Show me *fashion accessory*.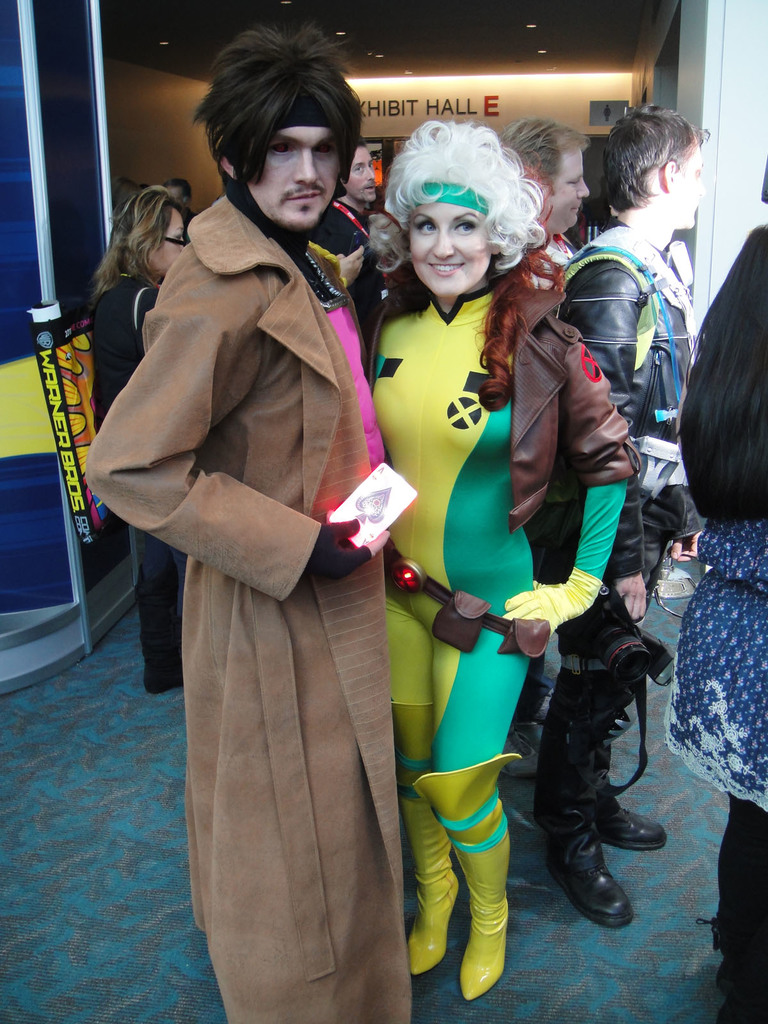
*fashion accessory* is here: x1=502, y1=568, x2=602, y2=630.
